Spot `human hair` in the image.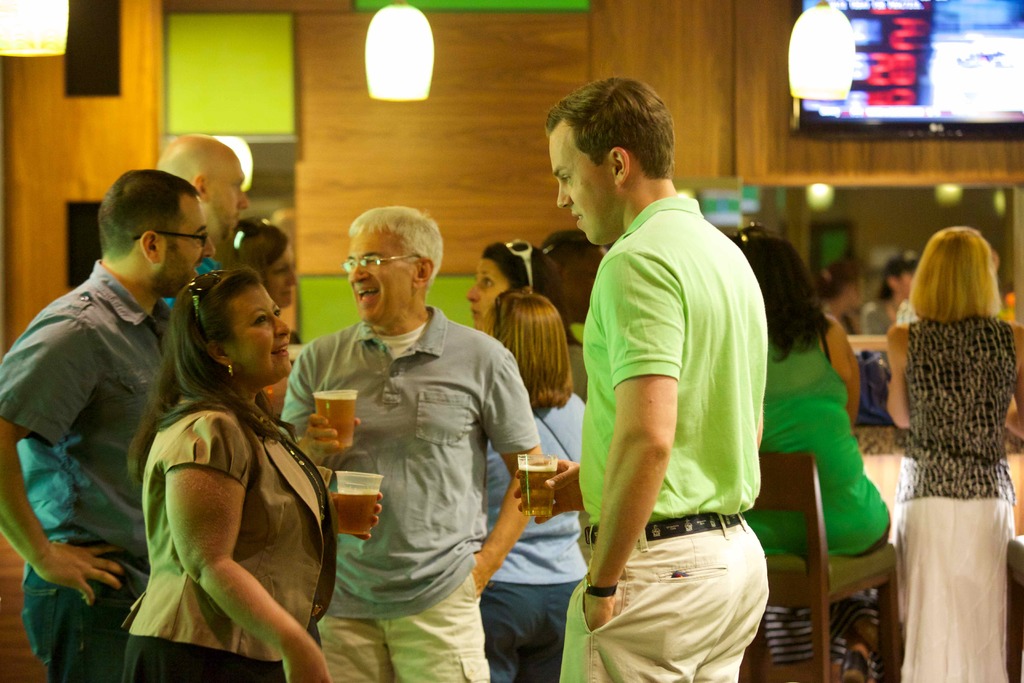
`human hair` found at crop(100, 167, 200, 262).
